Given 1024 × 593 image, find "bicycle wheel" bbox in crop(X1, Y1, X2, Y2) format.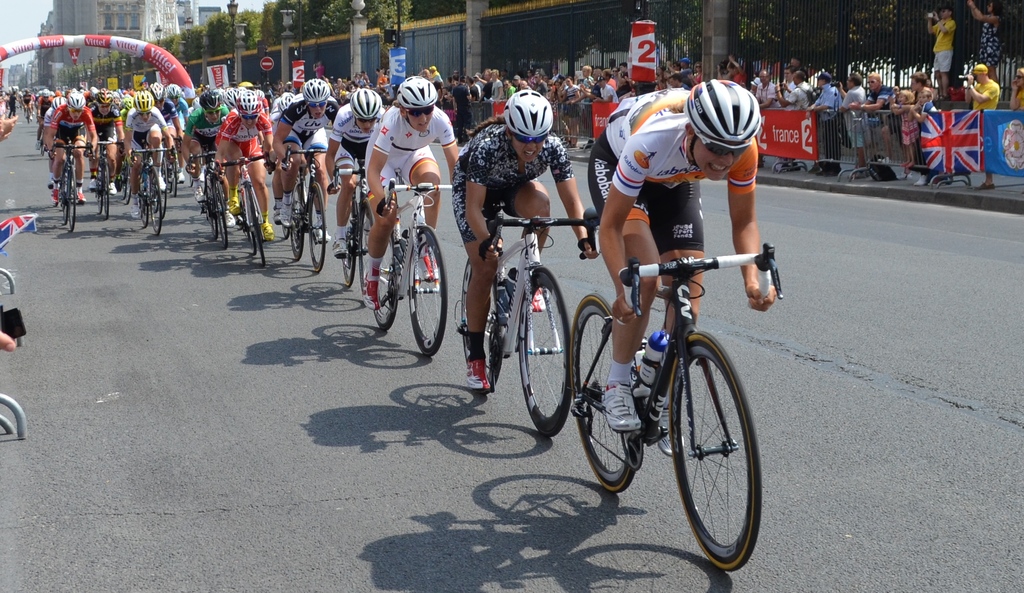
crop(289, 184, 304, 264).
